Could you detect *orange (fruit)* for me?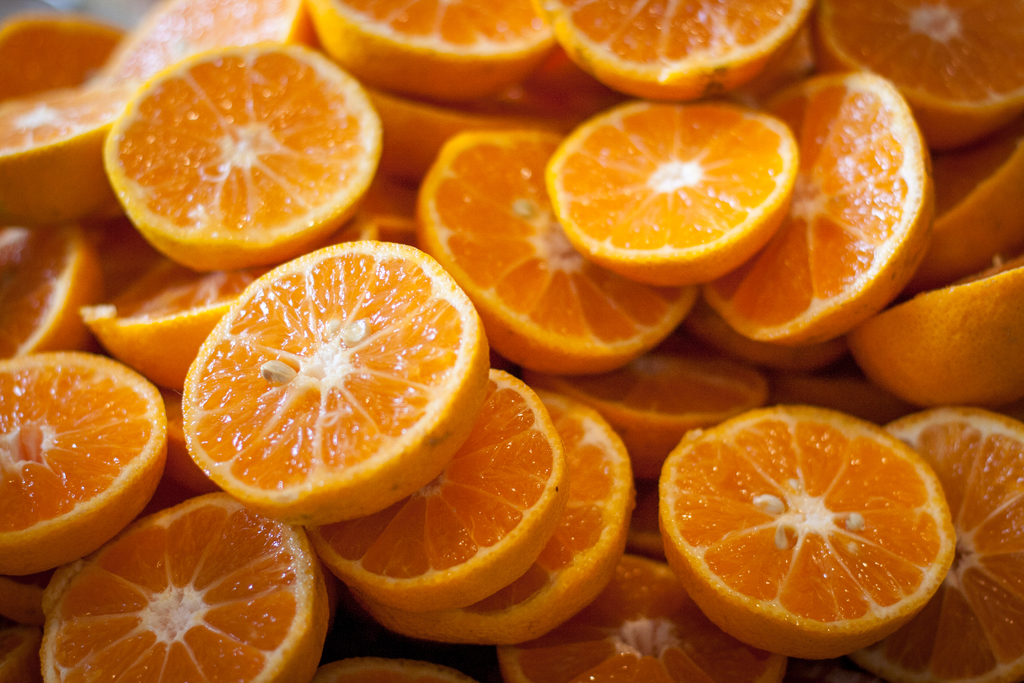
Detection result: 378, 95, 522, 185.
